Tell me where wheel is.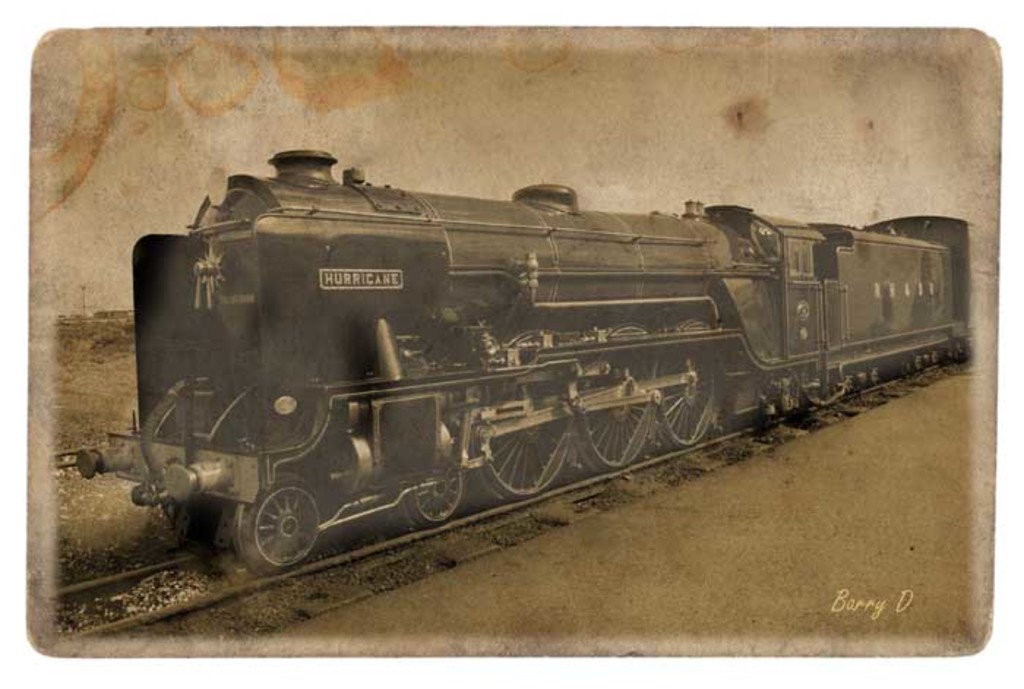
wheel is at [left=657, top=350, right=712, bottom=449].
